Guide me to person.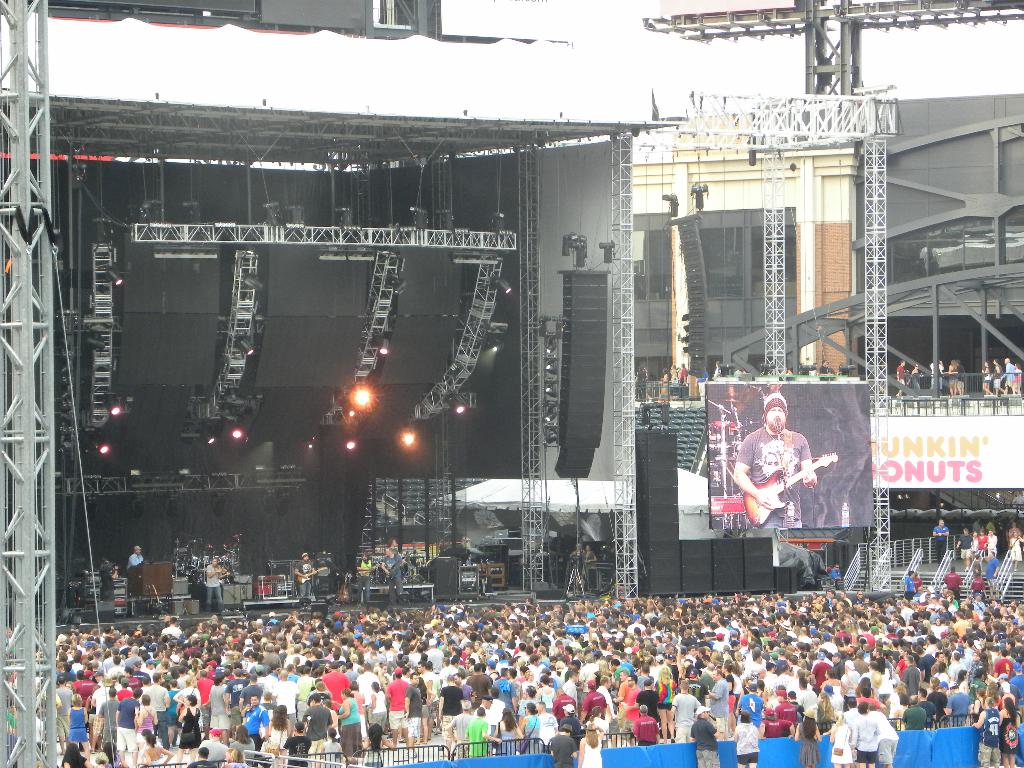
Guidance: (x1=933, y1=519, x2=947, y2=561).
